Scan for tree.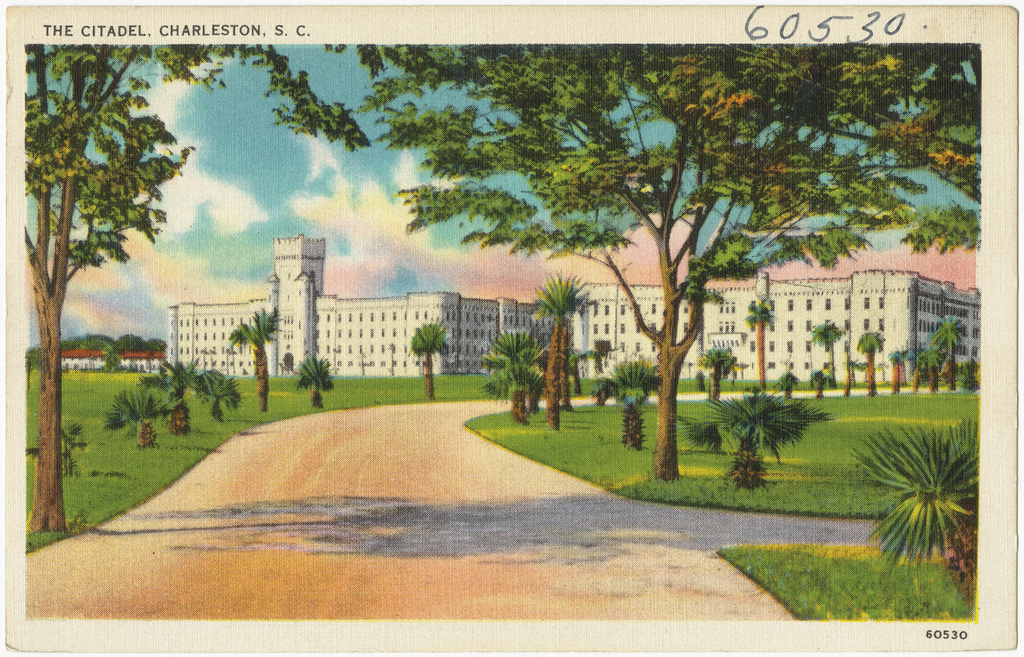
Scan result: <region>488, 328, 548, 370</region>.
